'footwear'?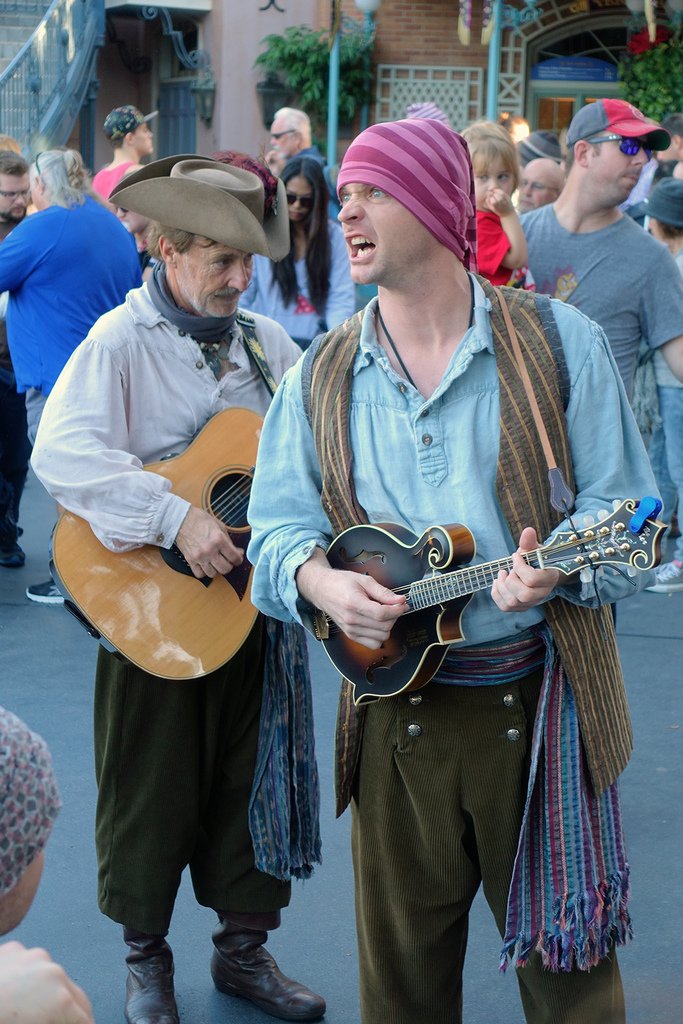
box=[0, 538, 28, 569]
